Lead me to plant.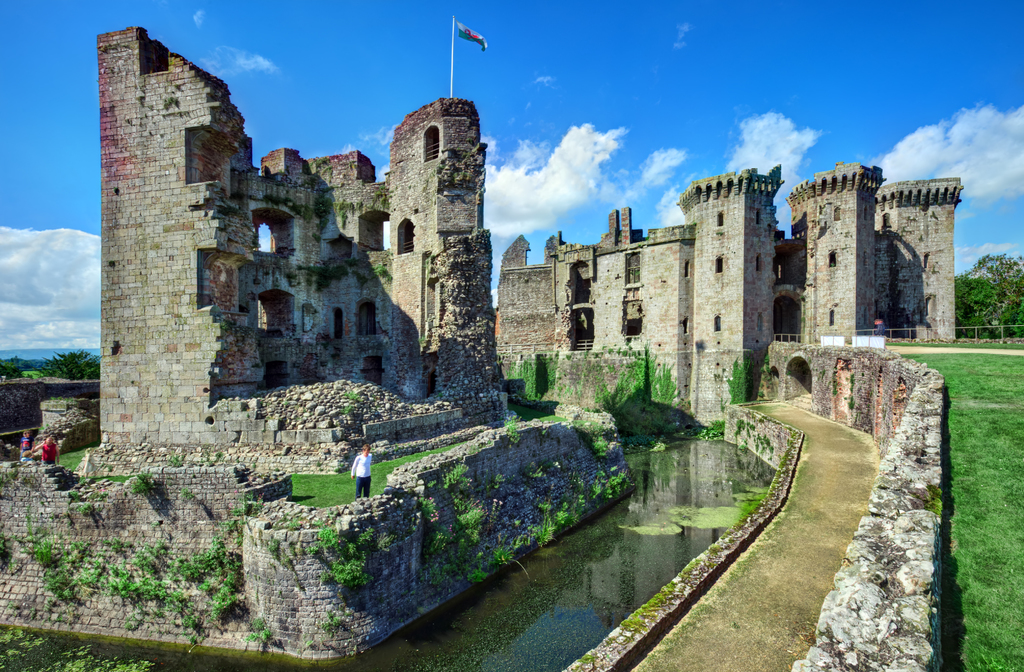
Lead to l=421, t=494, r=442, b=515.
